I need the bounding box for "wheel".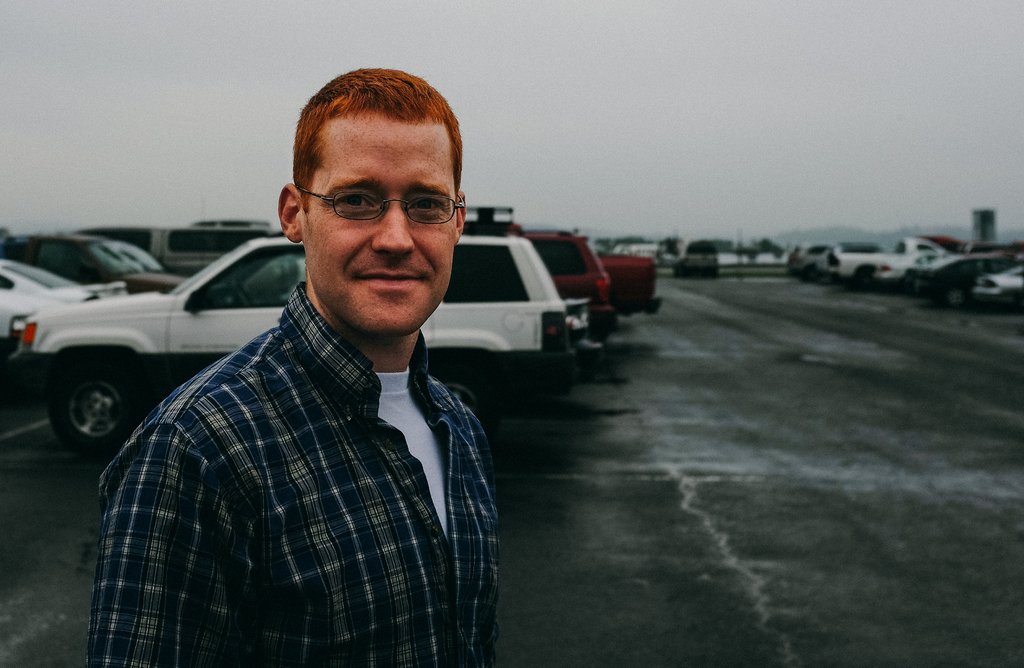
Here it is: region(41, 363, 124, 458).
